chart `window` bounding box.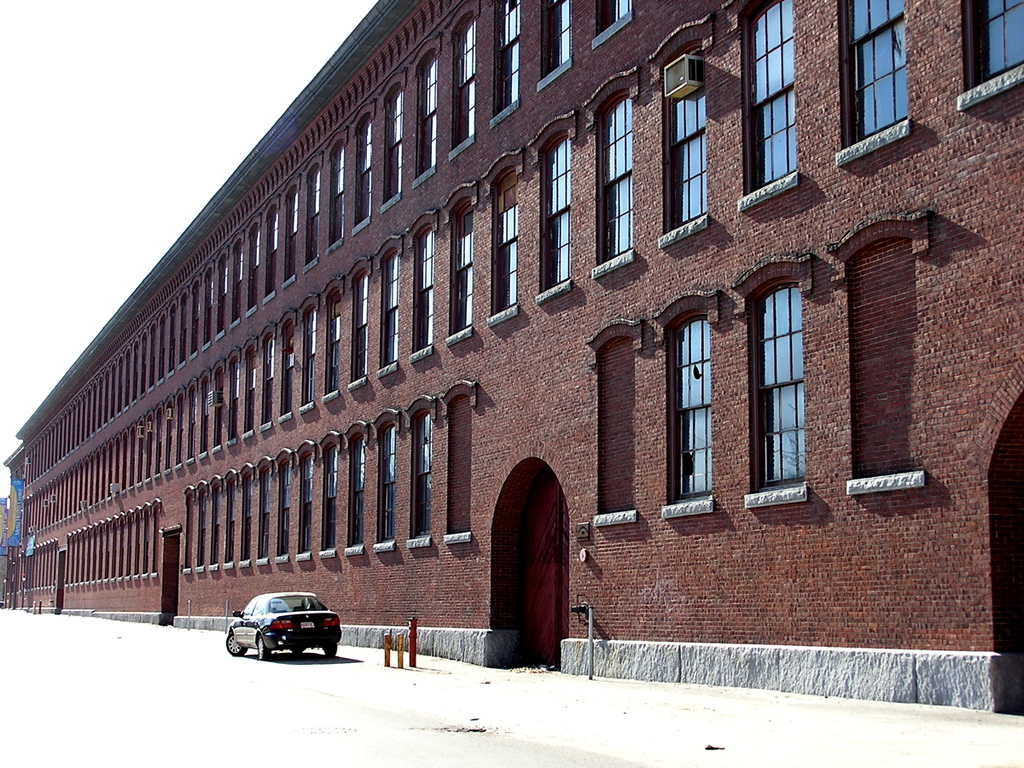
Charted: (482,168,517,316).
